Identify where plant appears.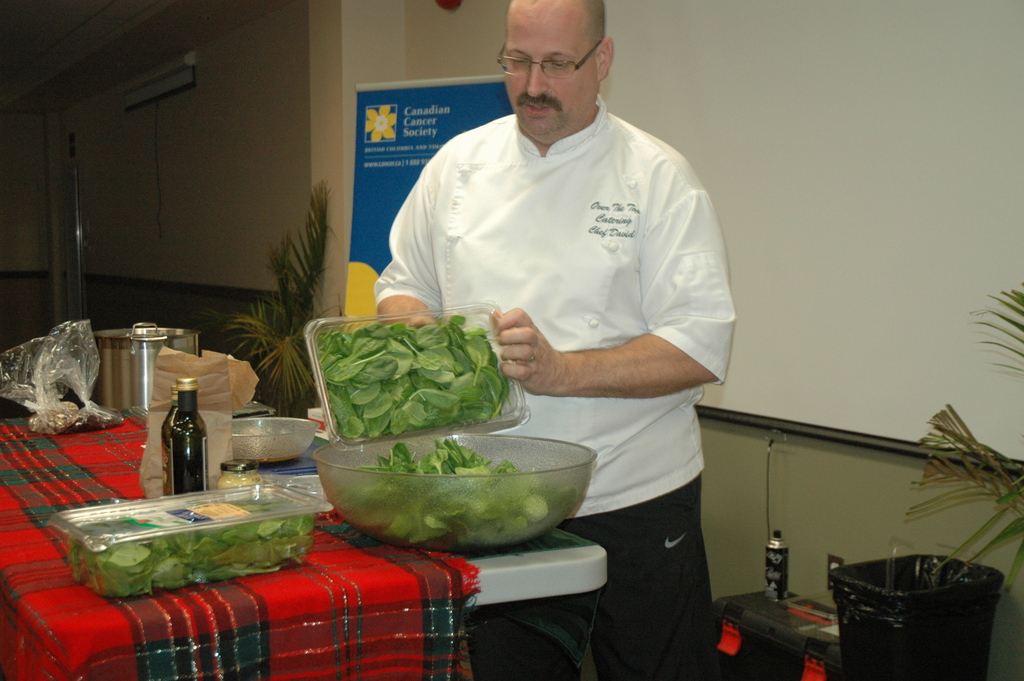
Appears at bbox=(906, 281, 1023, 607).
